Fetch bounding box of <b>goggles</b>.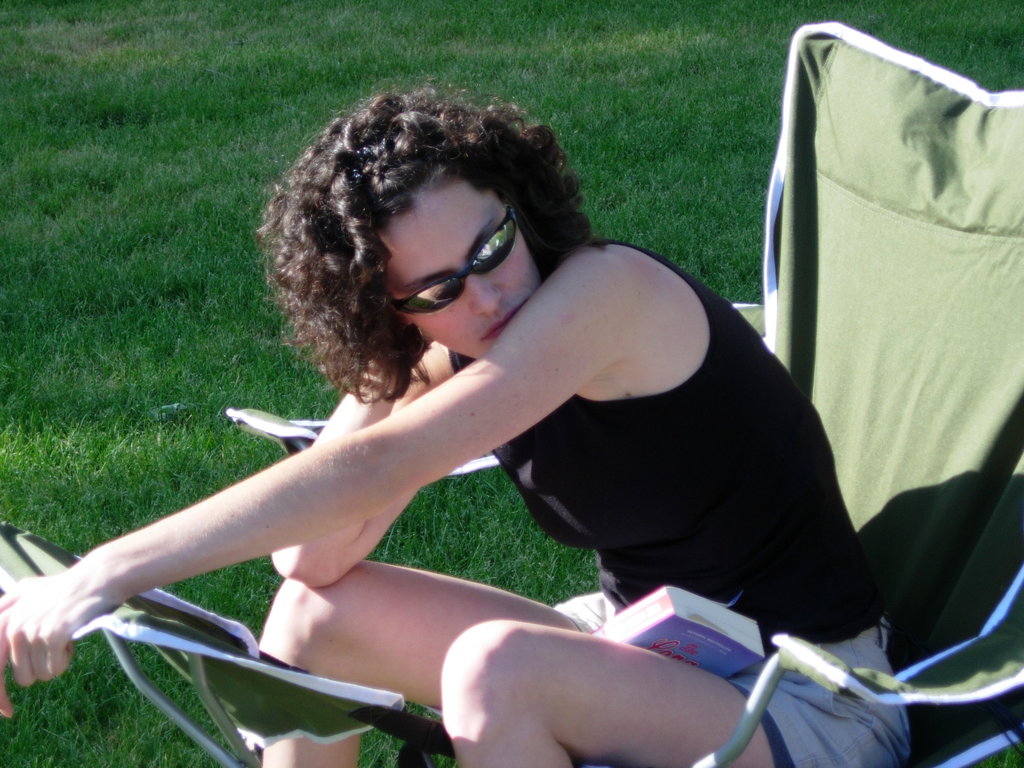
Bbox: pyautogui.locateOnScreen(345, 209, 547, 313).
